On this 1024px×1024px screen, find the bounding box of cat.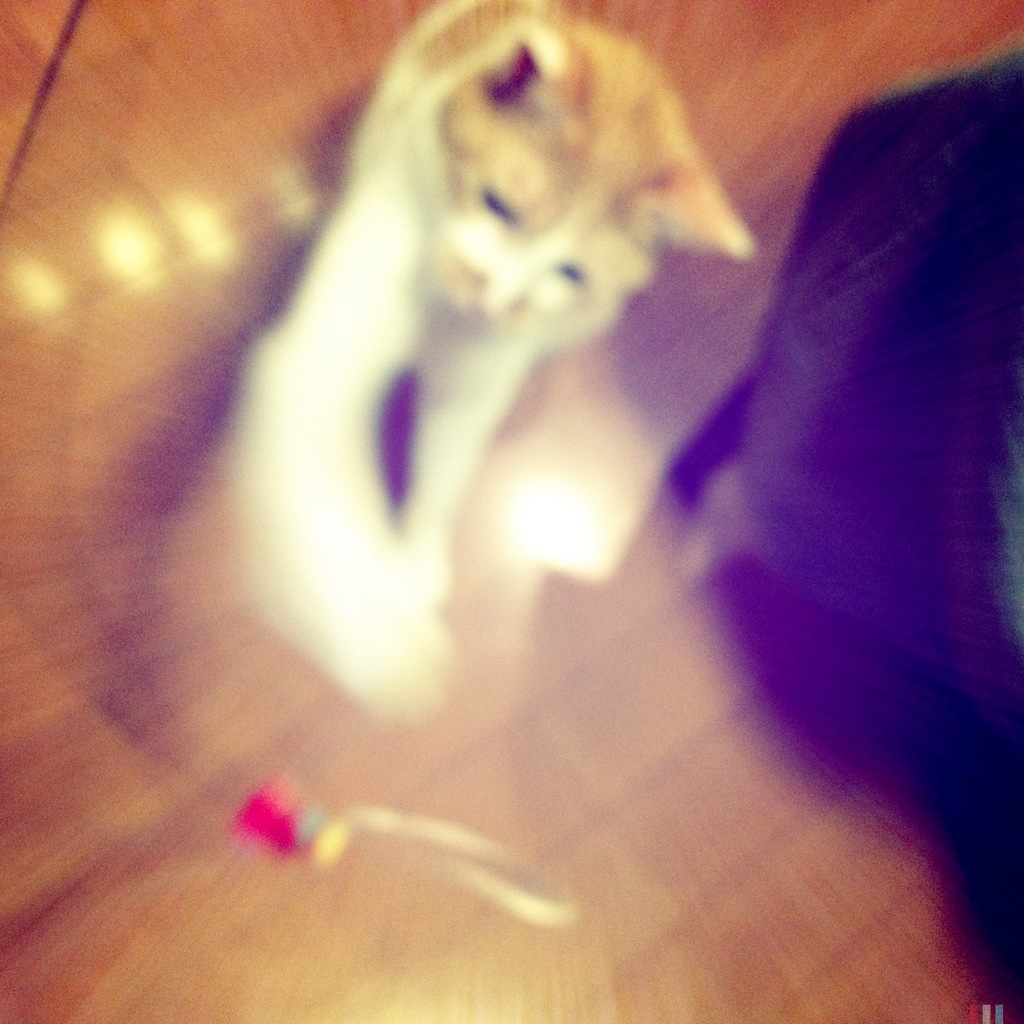
Bounding box: rect(216, 0, 767, 727).
